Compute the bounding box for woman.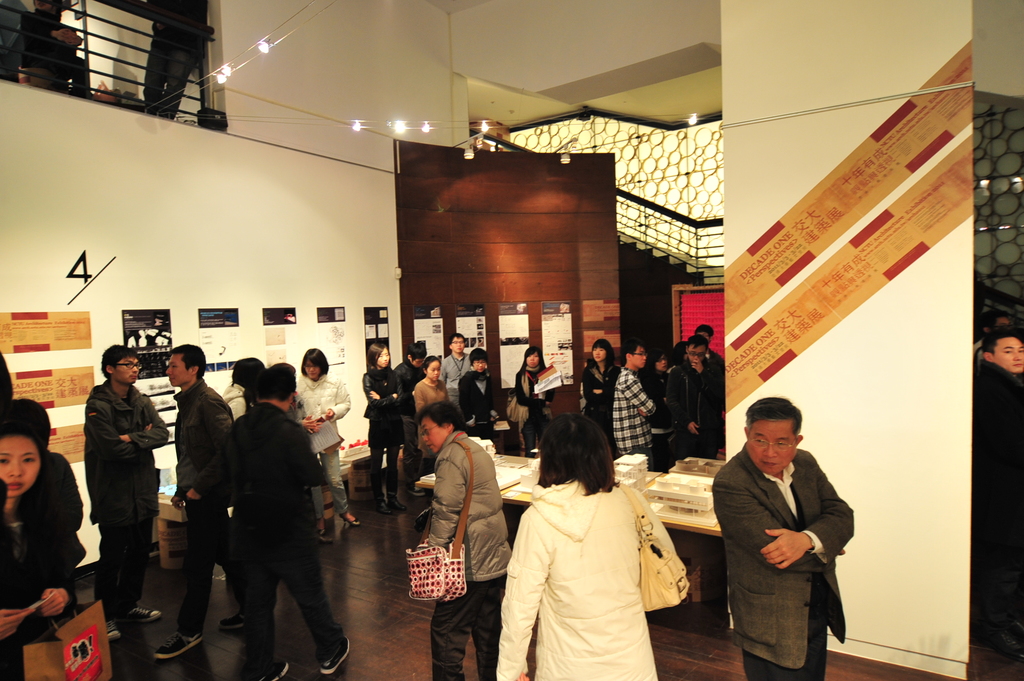
region(645, 350, 679, 467).
